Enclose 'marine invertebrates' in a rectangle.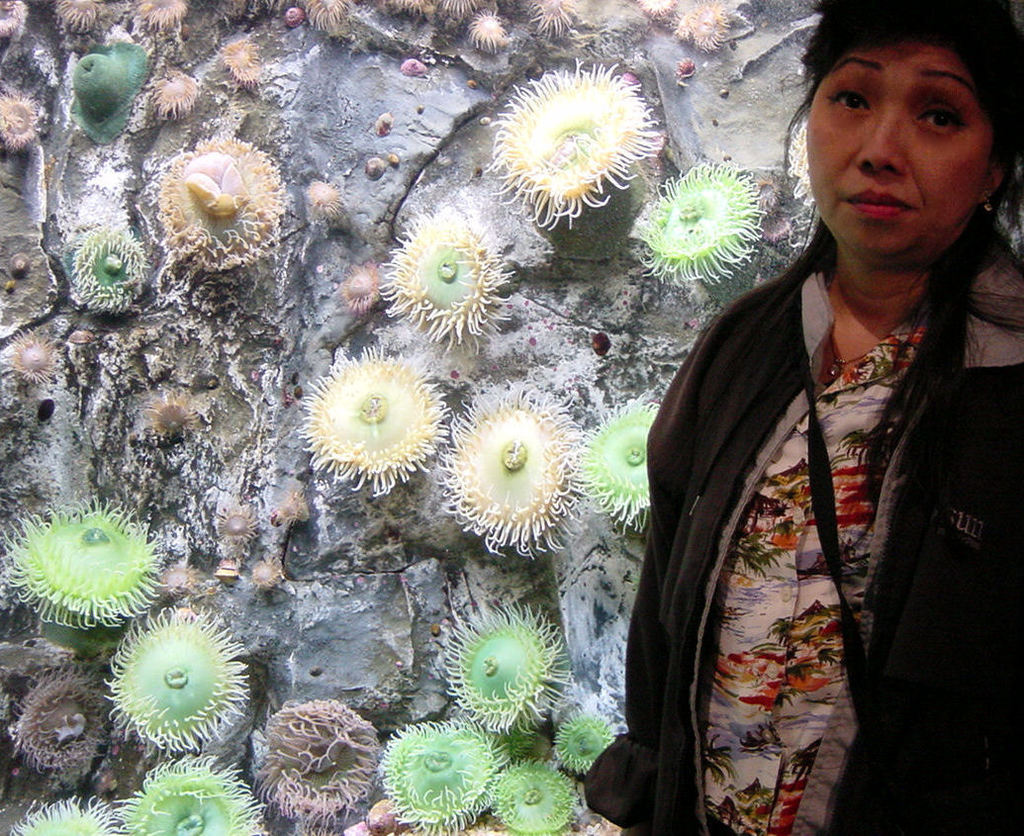
{"x1": 431, "y1": 595, "x2": 577, "y2": 740}.
